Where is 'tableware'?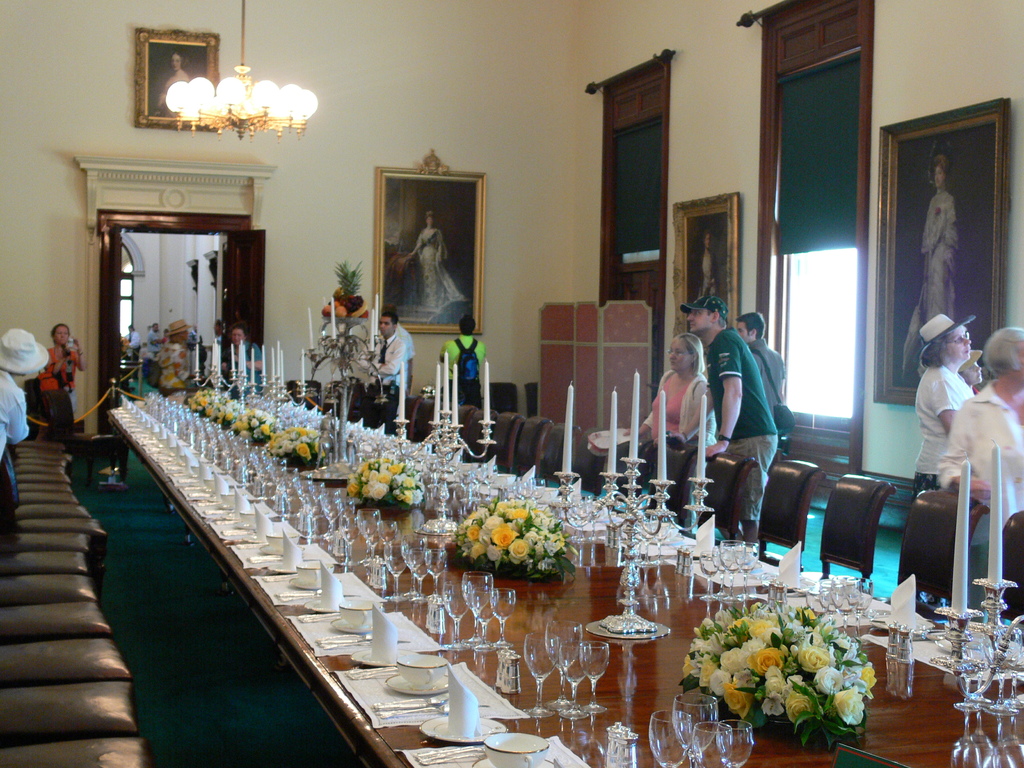
(346, 646, 418, 666).
